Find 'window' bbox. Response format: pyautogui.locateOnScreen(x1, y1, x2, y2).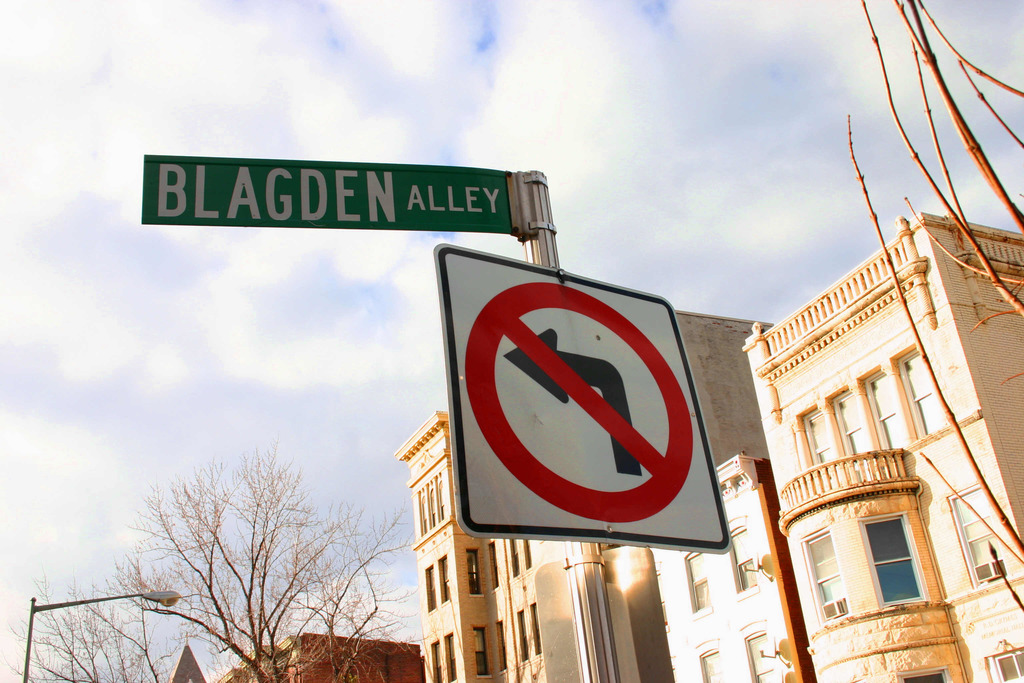
pyautogui.locateOnScreen(868, 501, 945, 631).
